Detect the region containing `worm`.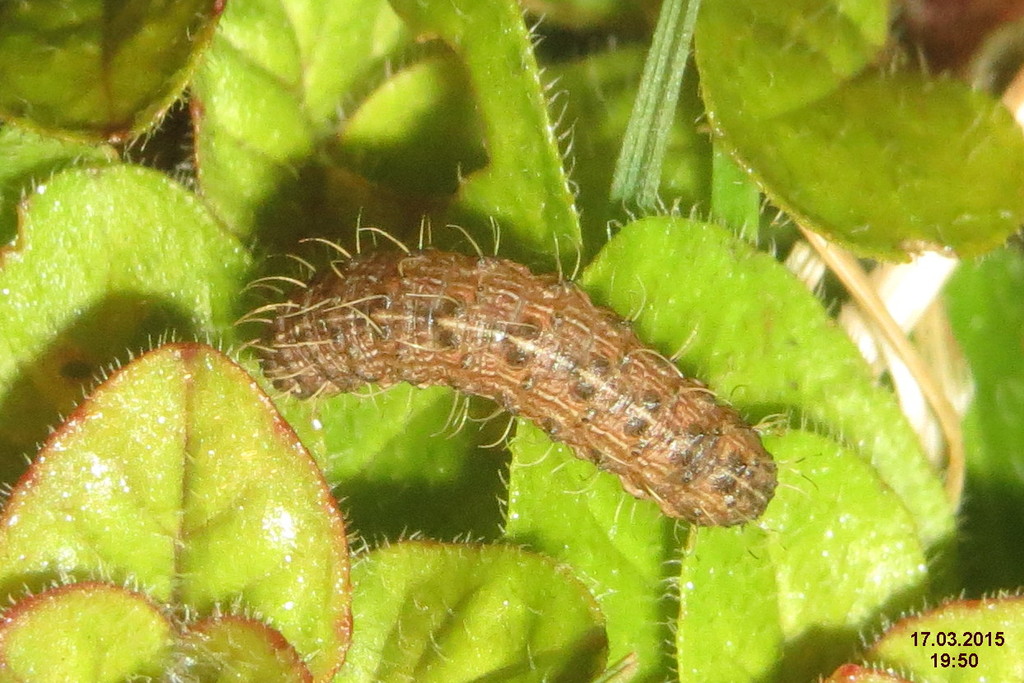
x1=237 y1=208 x2=814 y2=560.
